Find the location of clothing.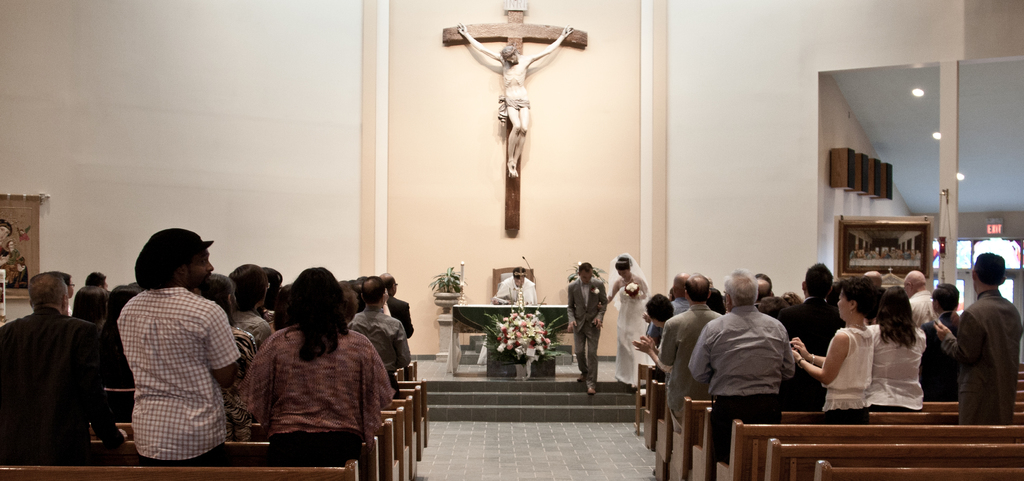
Location: [682,299,795,461].
